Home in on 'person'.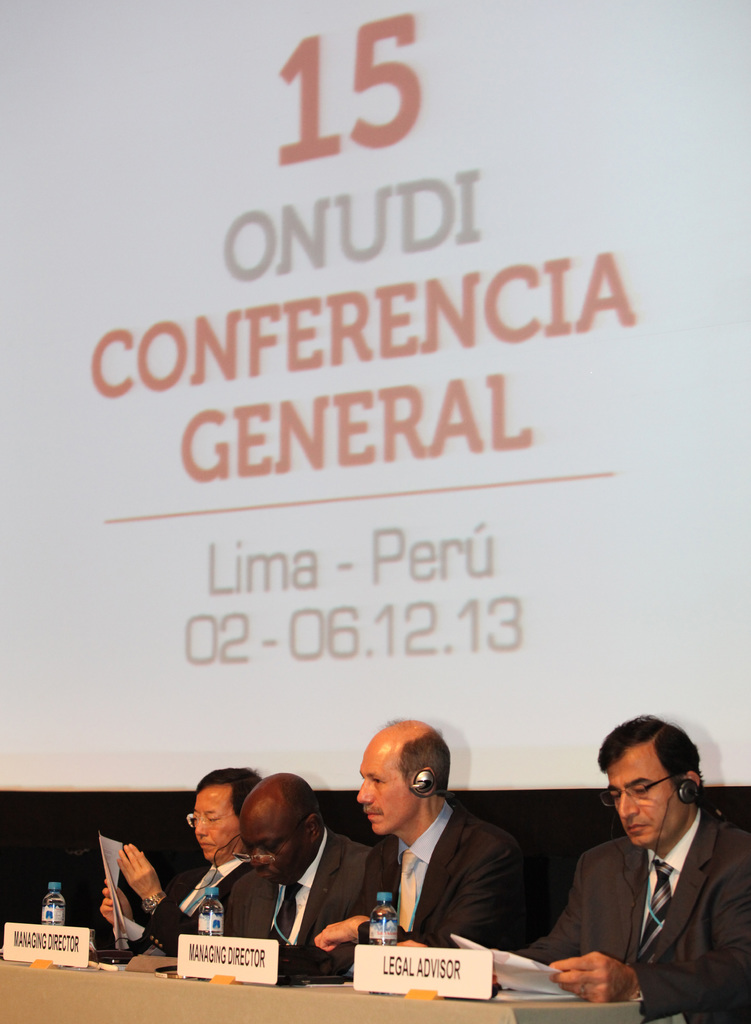
Homed in at select_region(323, 719, 534, 989).
